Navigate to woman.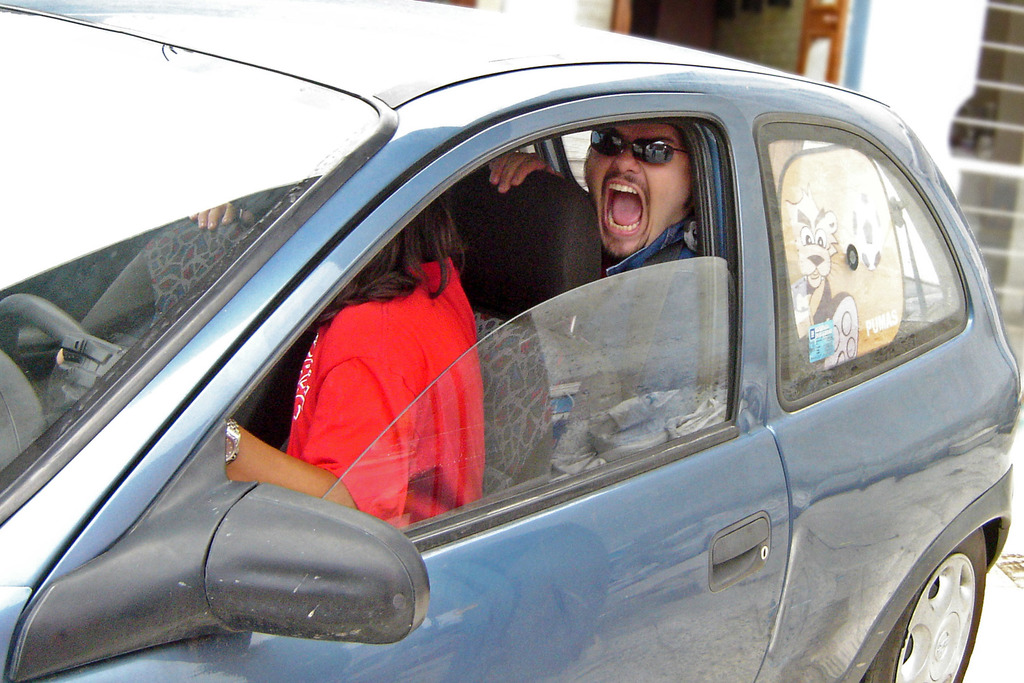
Navigation target: (x1=216, y1=188, x2=482, y2=525).
